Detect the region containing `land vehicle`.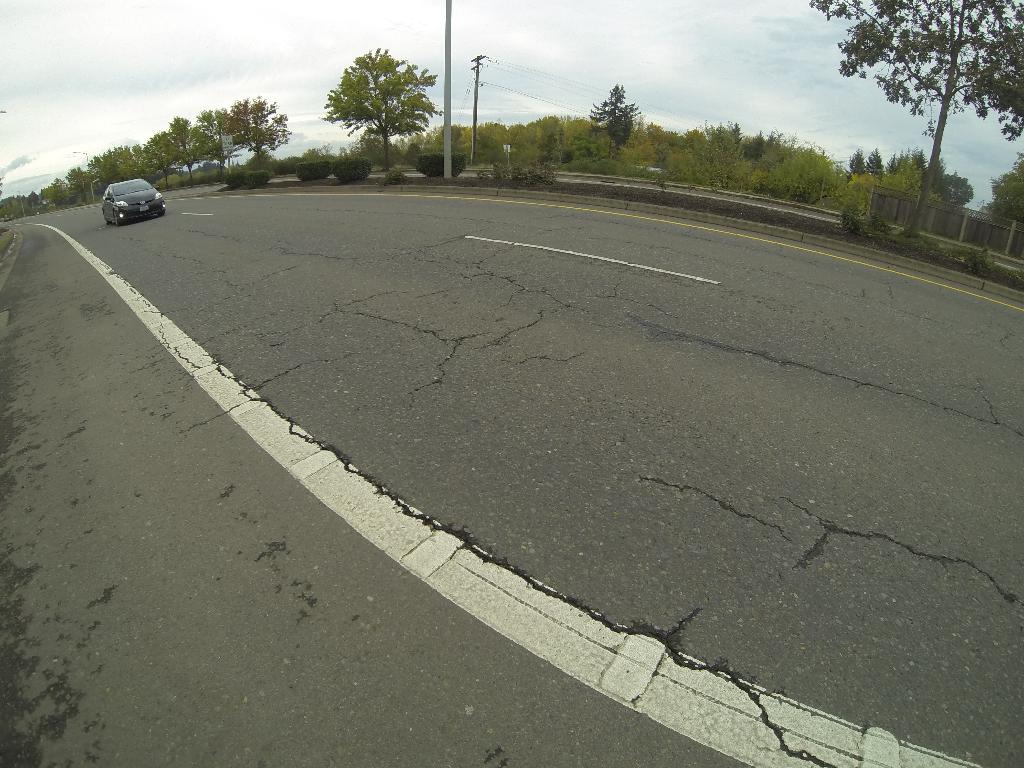
(103, 178, 157, 227).
